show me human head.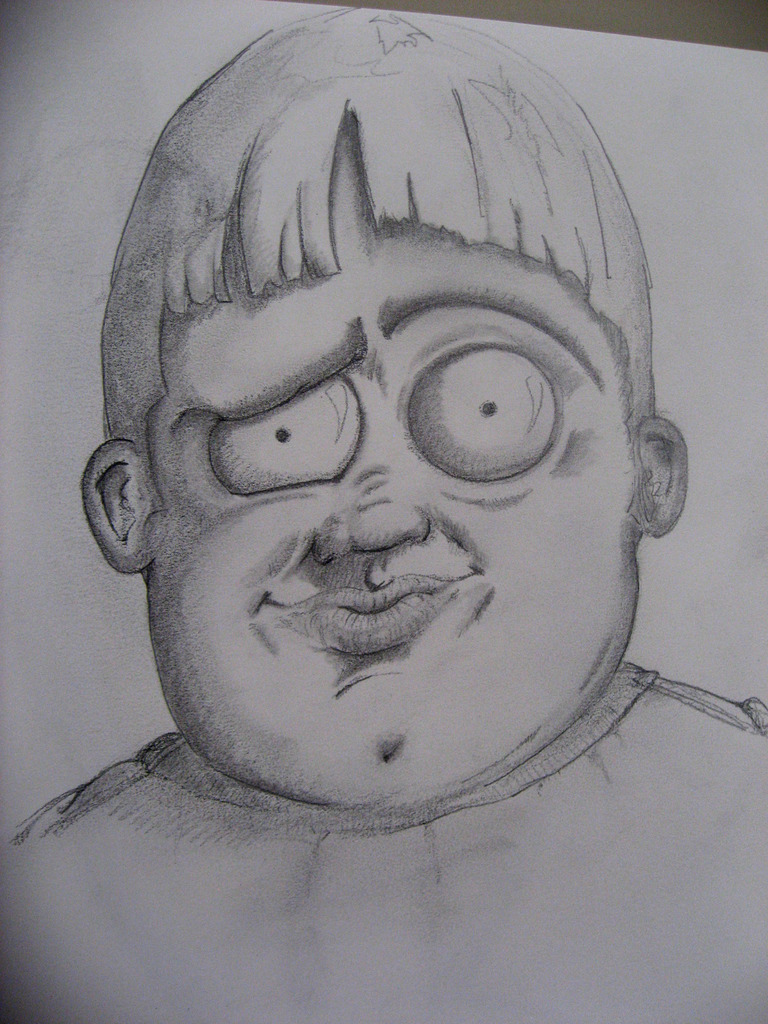
human head is here: 102, 0, 674, 835.
